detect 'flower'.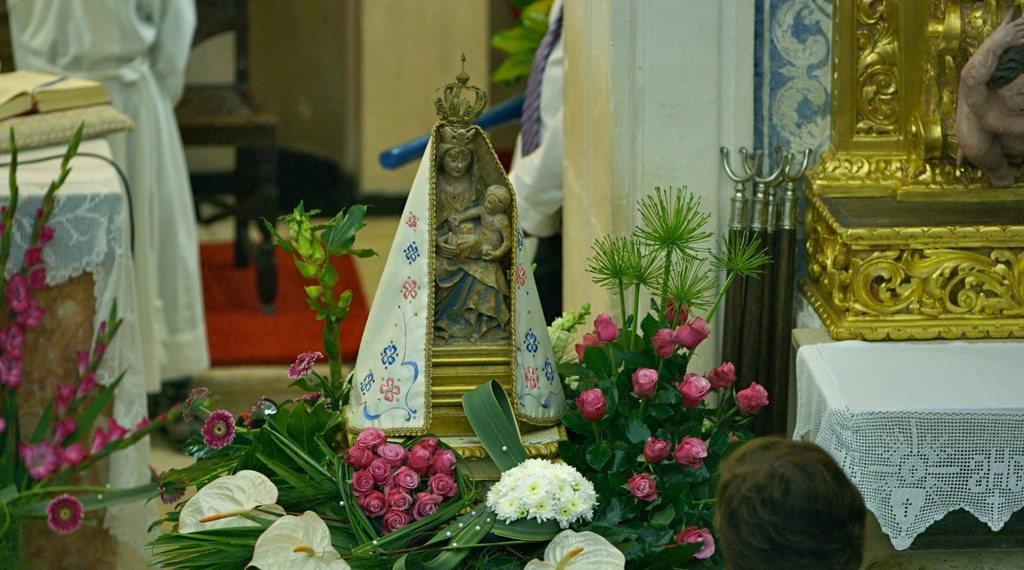
Detected at {"x1": 666, "y1": 300, "x2": 692, "y2": 320}.
